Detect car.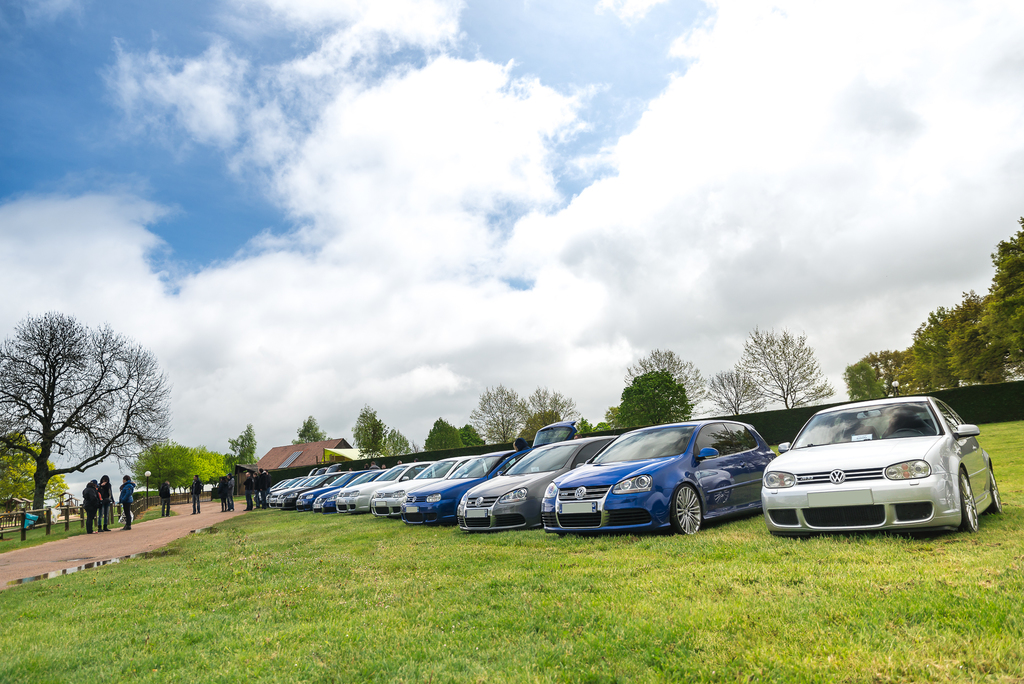
Detected at Rect(761, 399, 994, 547).
